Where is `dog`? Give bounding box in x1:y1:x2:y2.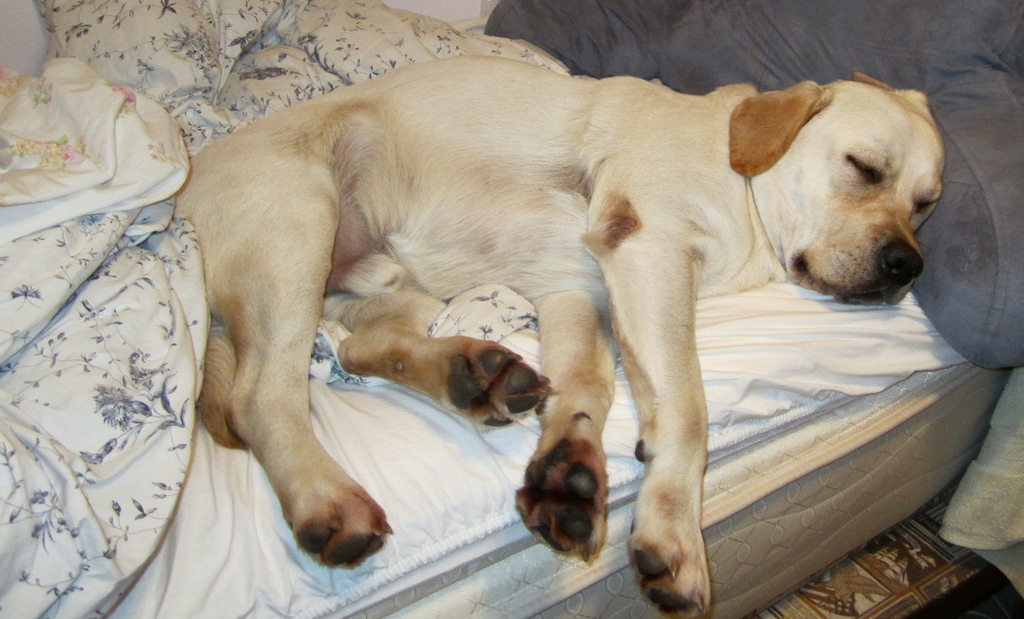
175:52:949:618.
